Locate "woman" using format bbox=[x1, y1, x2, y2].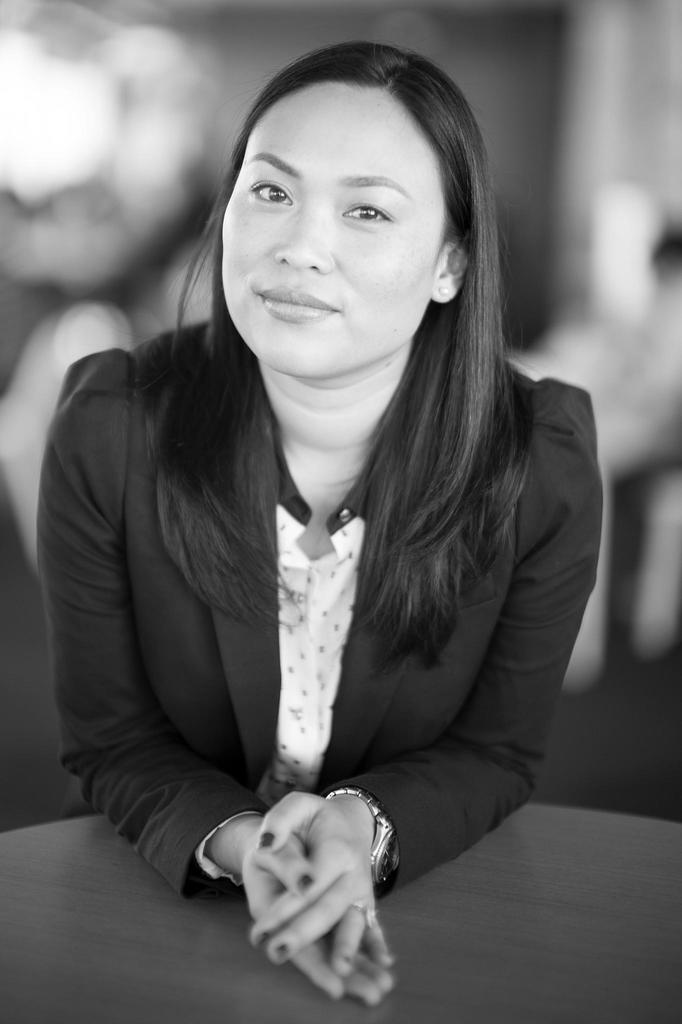
bbox=[33, 42, 606, 1003].
